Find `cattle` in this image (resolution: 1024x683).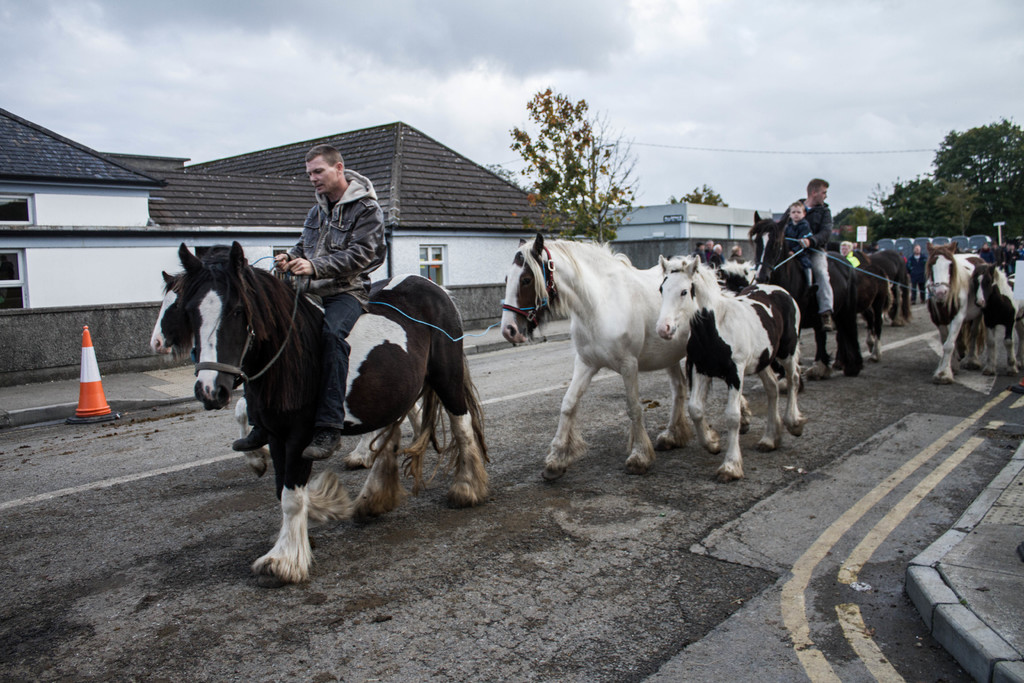
Rect(971, 257, 1023, 378).
